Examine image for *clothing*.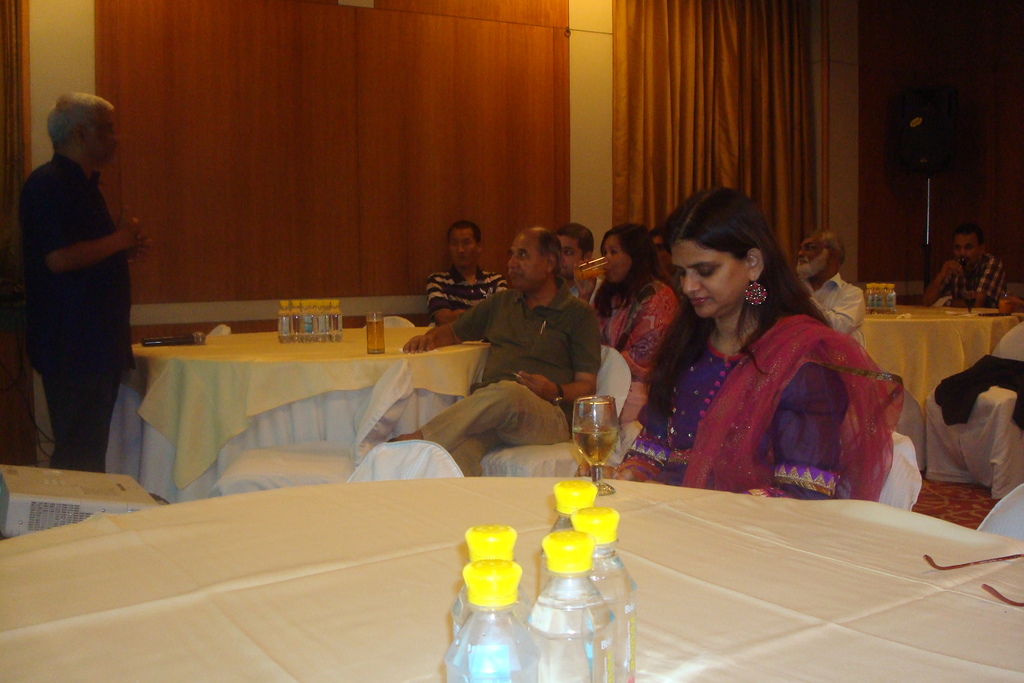
Examination result: 639, 277, 897, 504.
